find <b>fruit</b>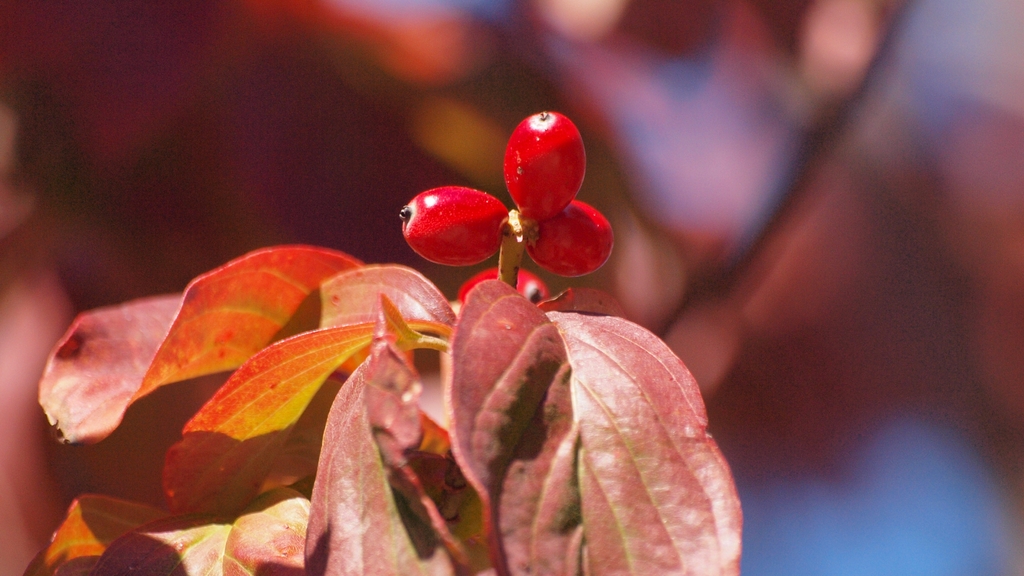
region(505, 109, 588, 221)
